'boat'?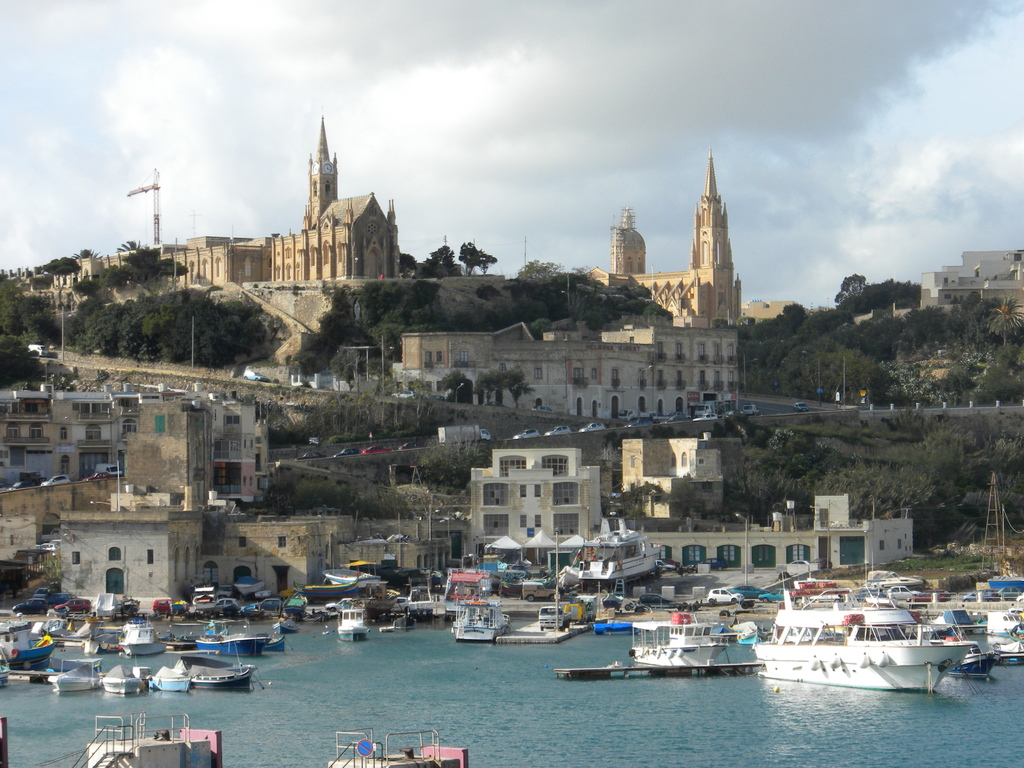
bbox(504, 570, 528, 595)
